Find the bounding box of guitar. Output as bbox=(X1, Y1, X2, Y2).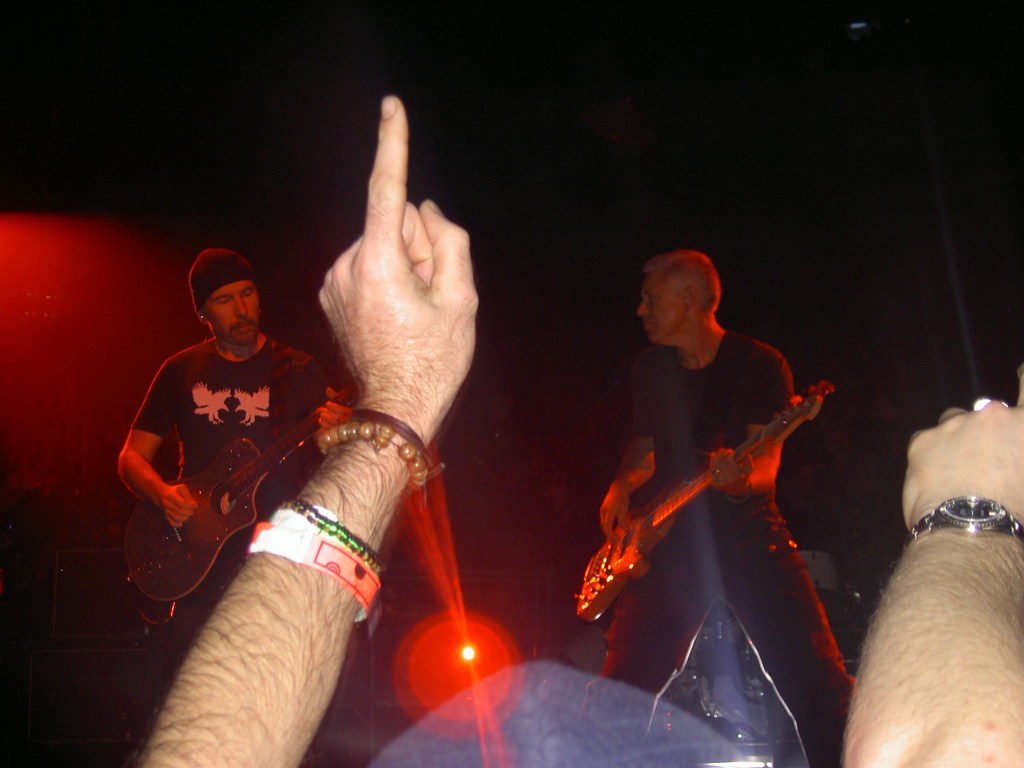
bbox=(121, 383, 362, 602).
